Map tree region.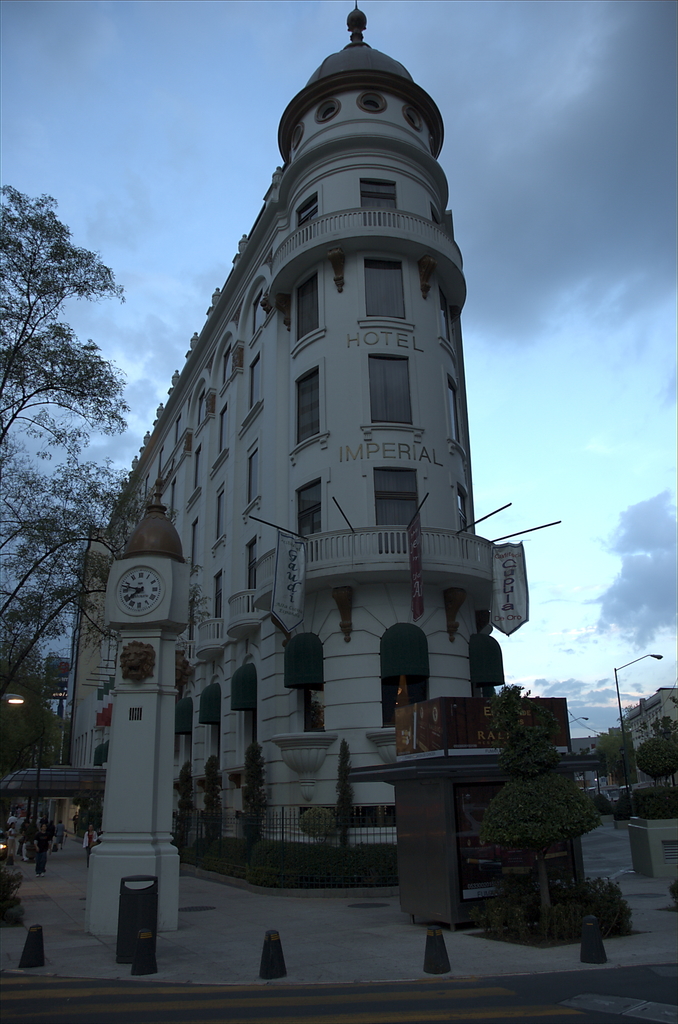
Mapped to crop(486, 682, 565, 745).
